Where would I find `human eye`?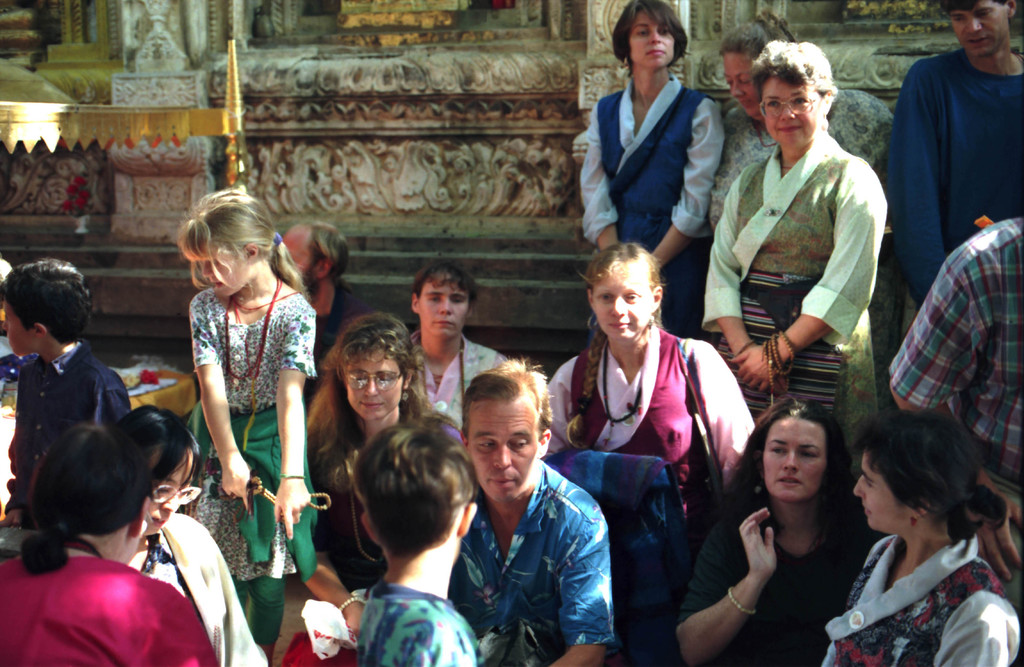
At select_region(802, 447, 820, 461).
